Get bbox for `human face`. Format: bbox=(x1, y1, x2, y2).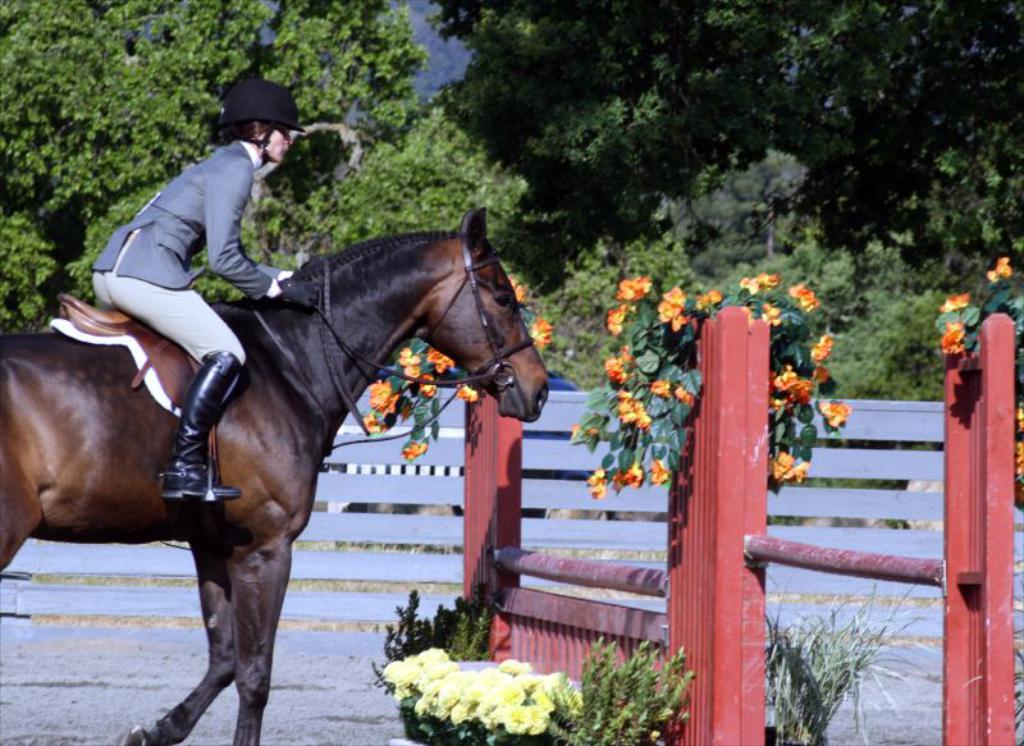
bbox=(265, 125, 294, 160).
